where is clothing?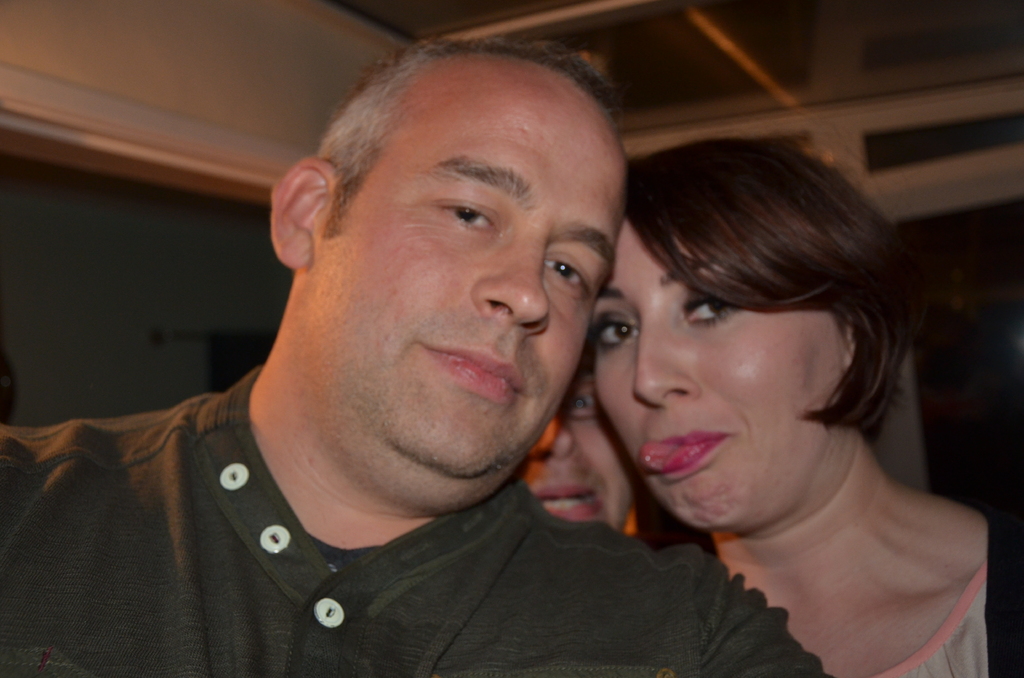
6, 391, 772, 660.
